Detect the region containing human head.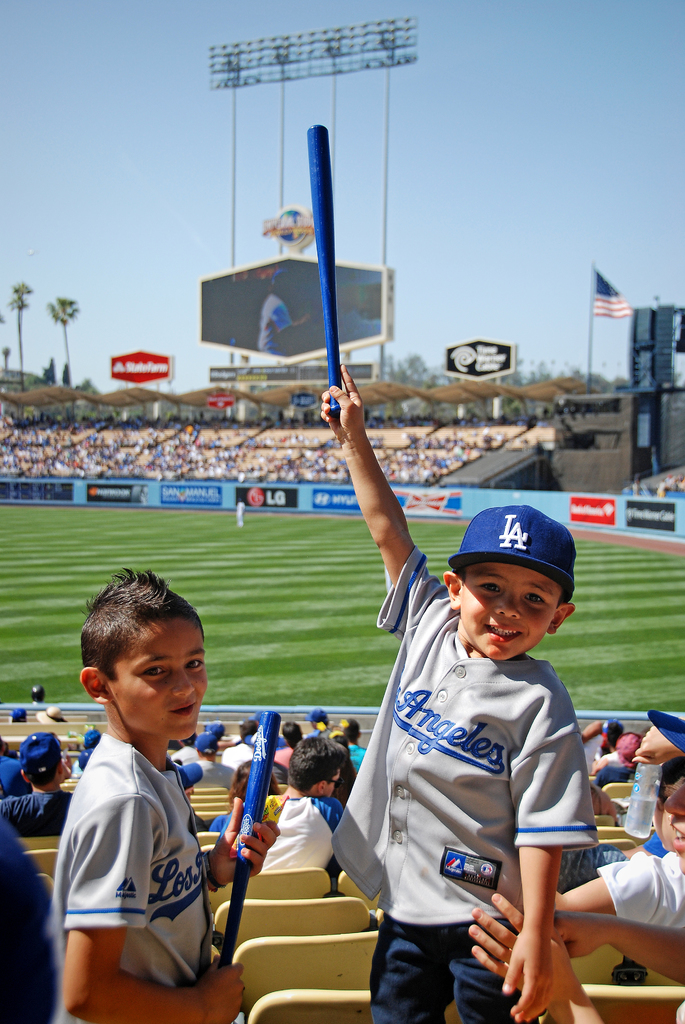
detection(199, 736, 218, 753).
